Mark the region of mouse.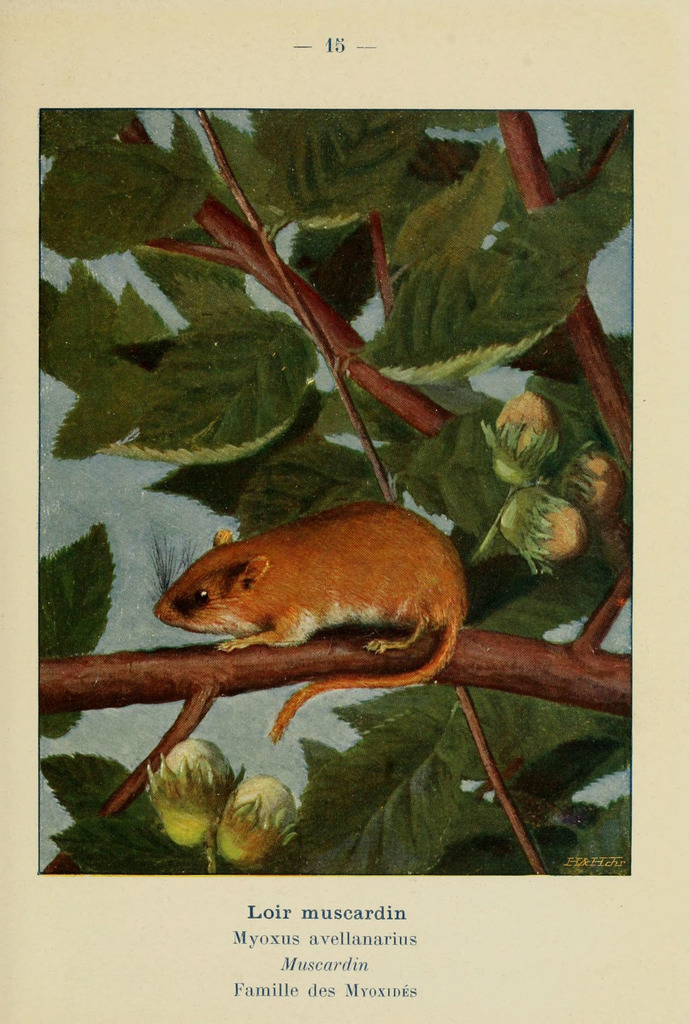
Region: <bbox>142, 498, 469, 746</bbox>.
